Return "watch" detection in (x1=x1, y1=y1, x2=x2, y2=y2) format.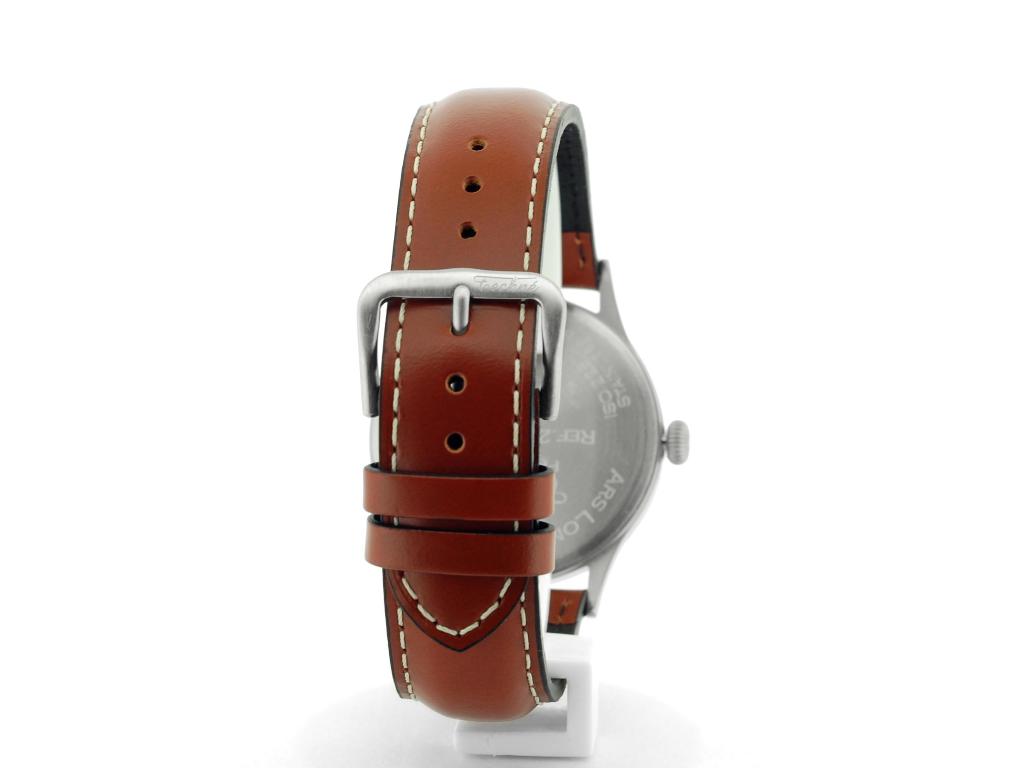
(x1=353, y1=86, x2=687, y2=722).
